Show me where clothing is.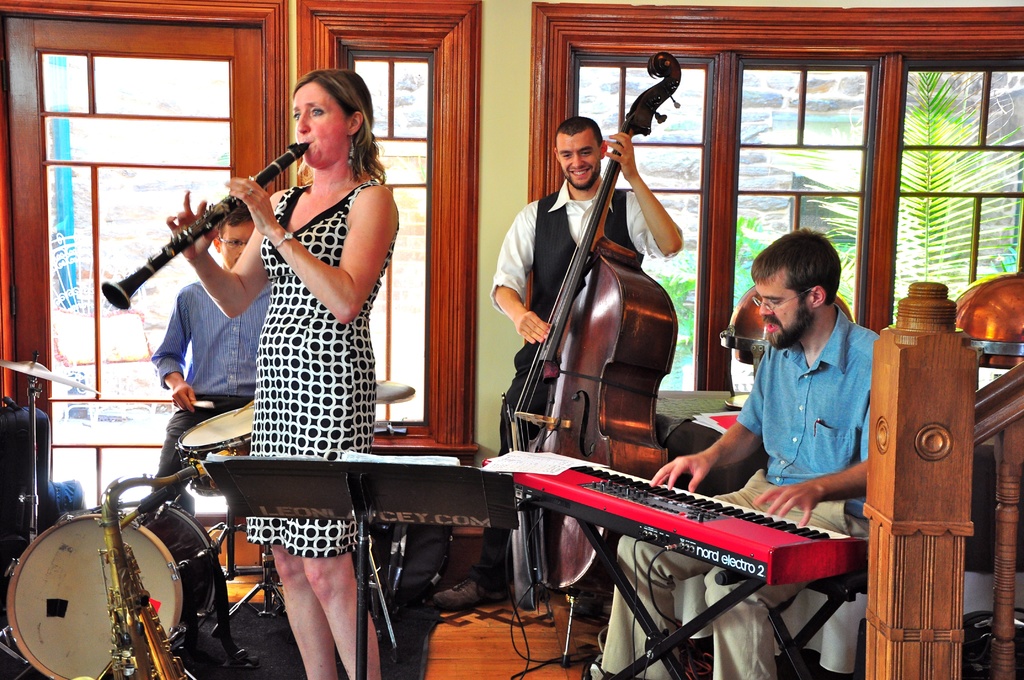
clothing is at select_region(223, 168, 401, 563).
